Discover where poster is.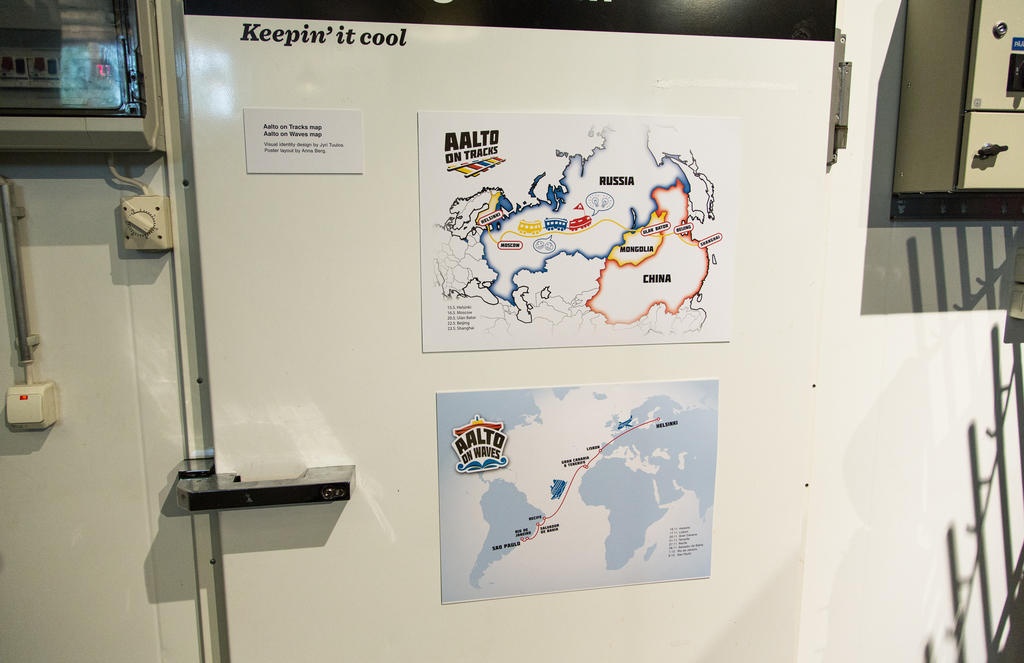
Discovered at 417/111/736/350.
